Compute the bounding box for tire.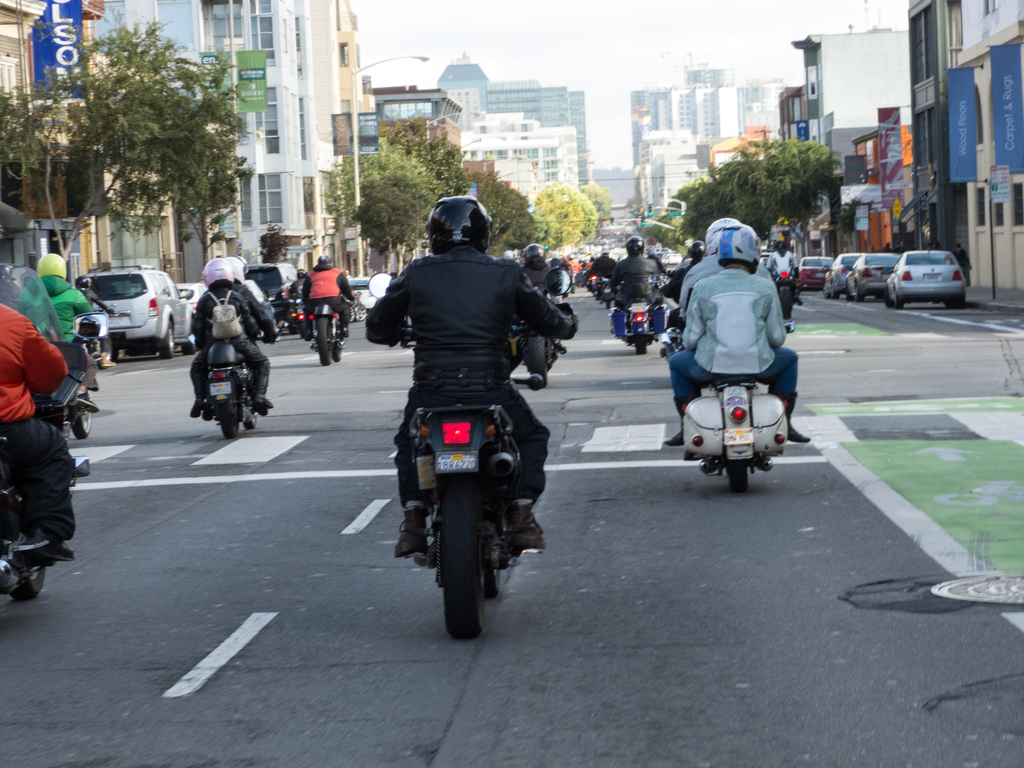
522 333 550 387.
